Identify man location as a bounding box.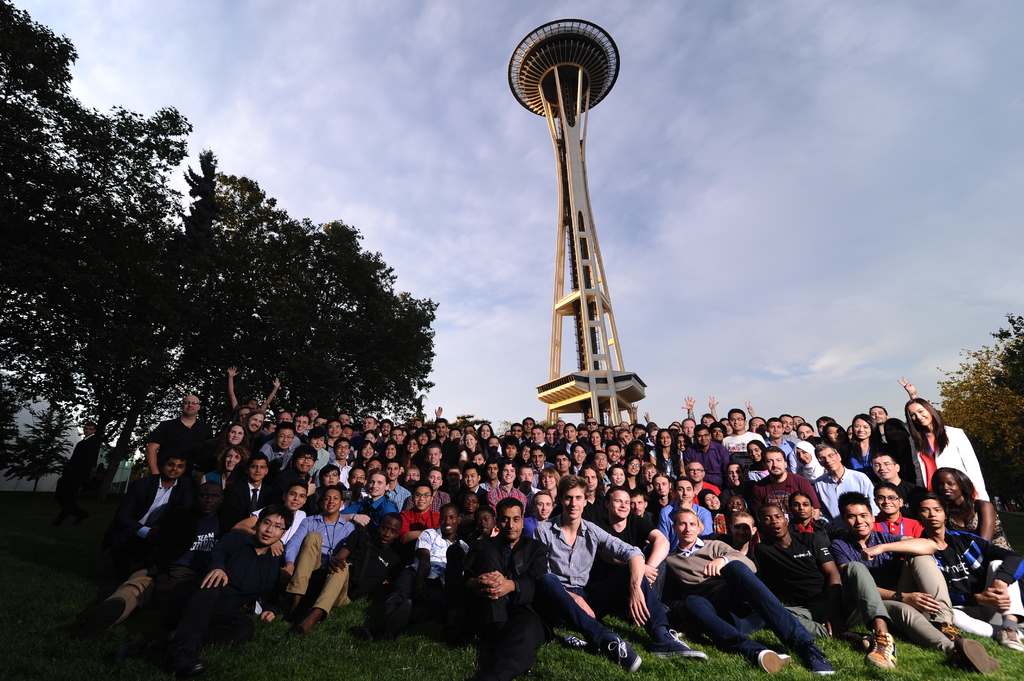
Rect(459, 458, 484, 493).
